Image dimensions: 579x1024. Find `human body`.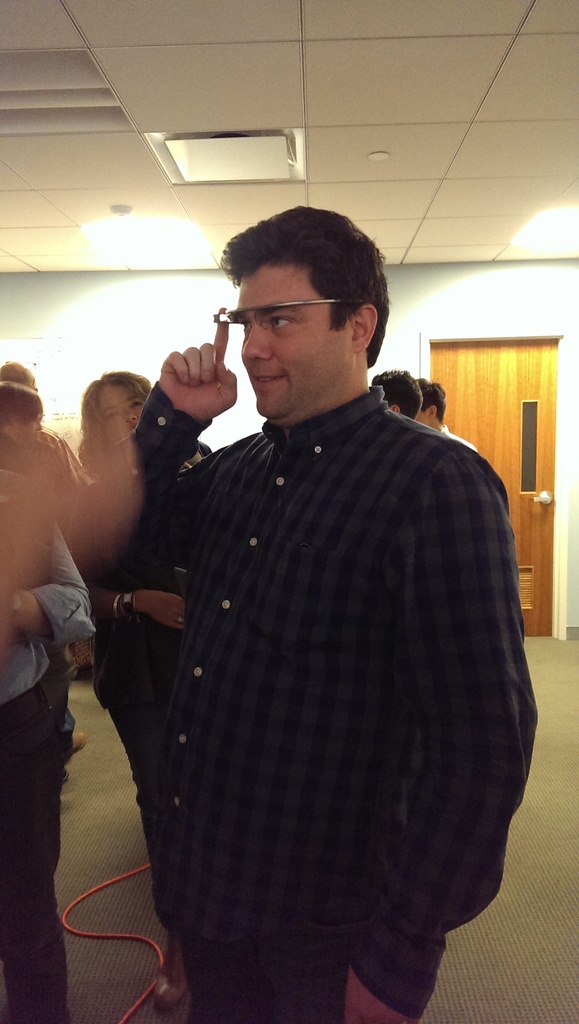
81 373 208 735.
